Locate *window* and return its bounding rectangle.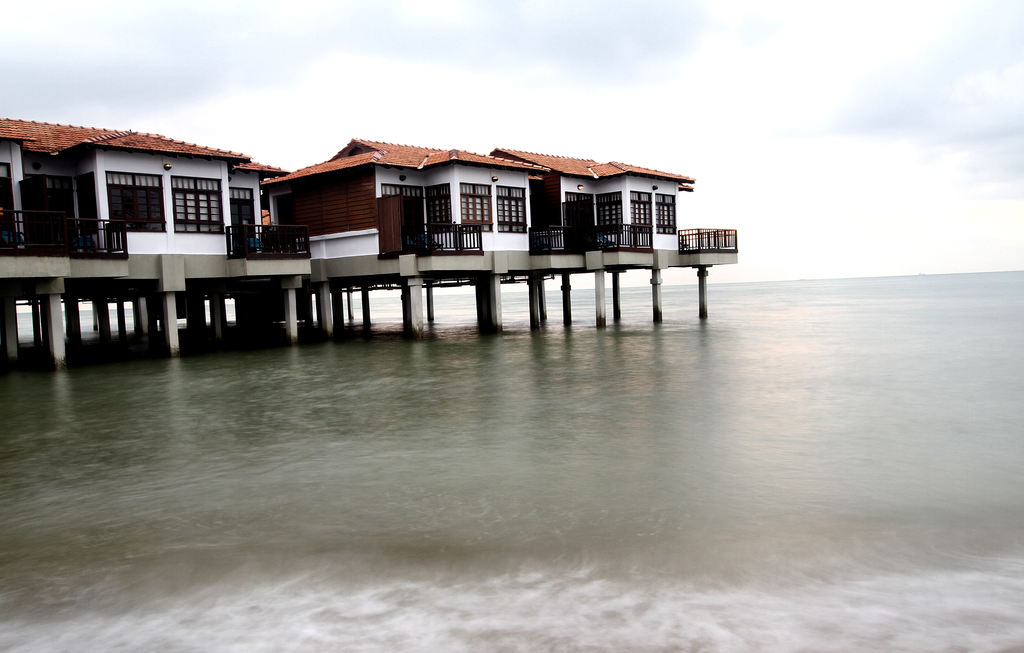
x1=423, y1=184, x2=458, y2=240.
